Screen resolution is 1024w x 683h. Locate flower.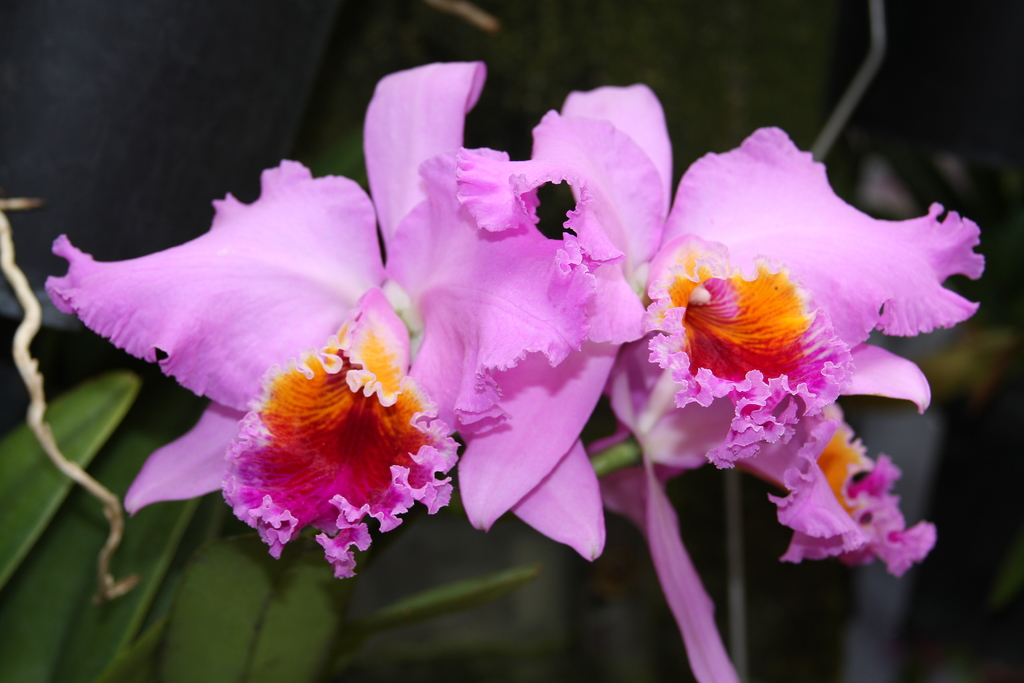
{"left": 646, "top": 105, "right": 973, "bottom": 588}.
